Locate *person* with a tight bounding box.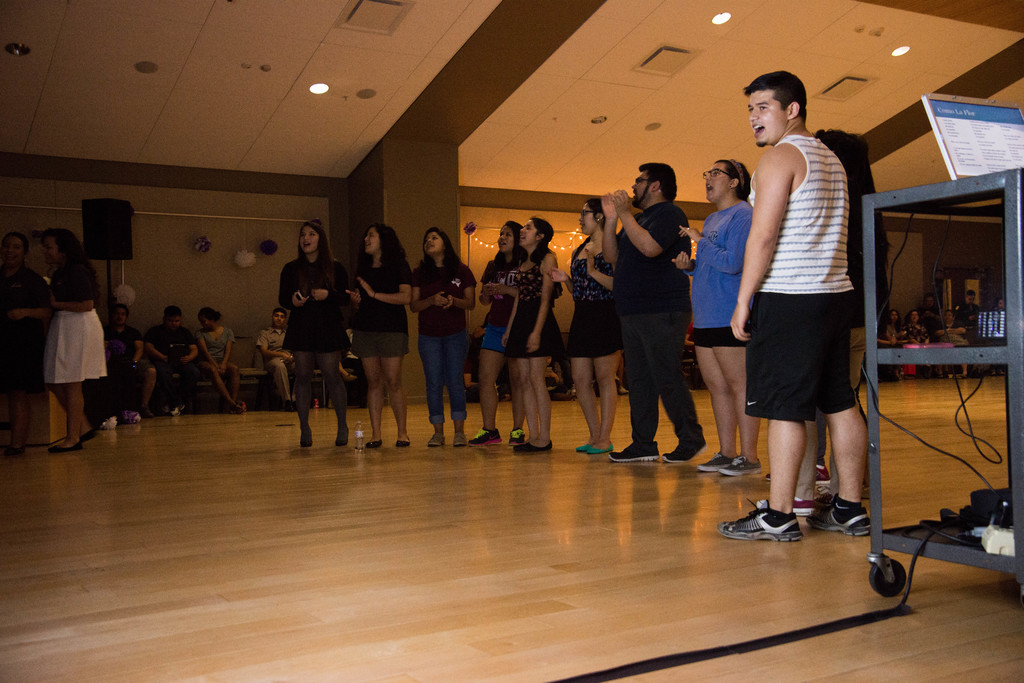
detection(186, 303, 244, 414).
